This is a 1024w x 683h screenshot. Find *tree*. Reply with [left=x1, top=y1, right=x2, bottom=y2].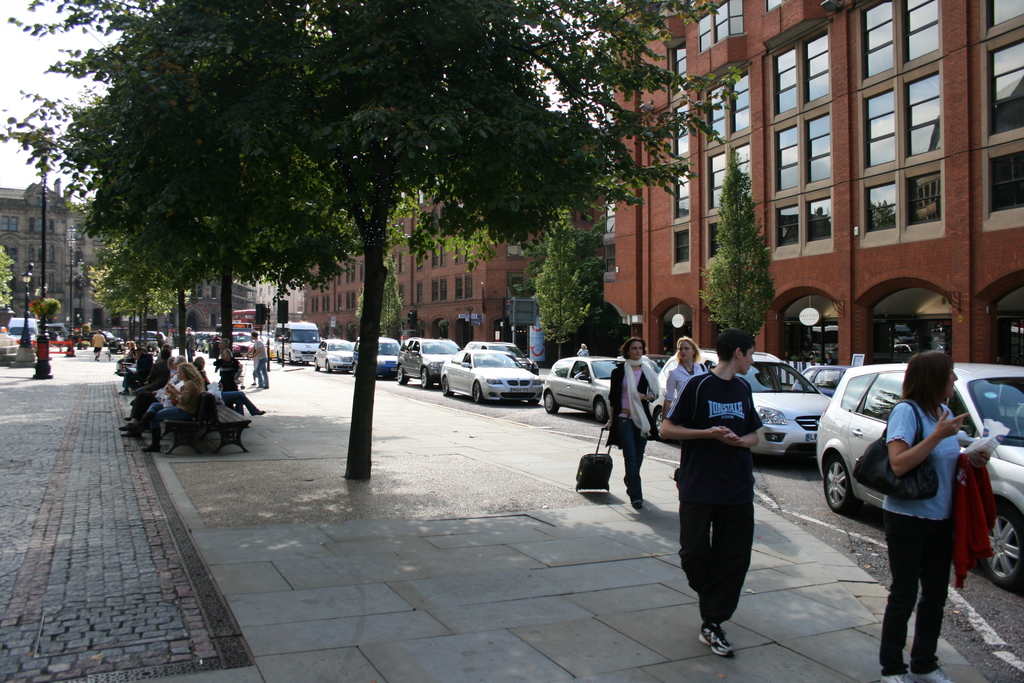
[left=2, top=0, right=747, bottom=484].
